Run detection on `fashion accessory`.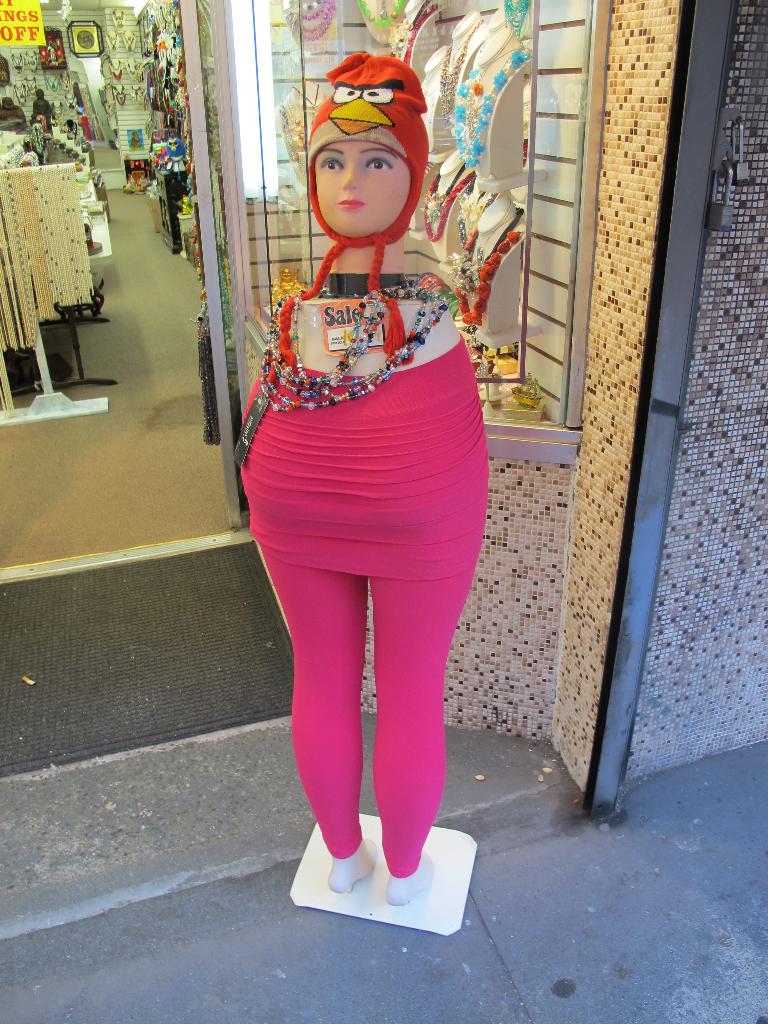
Result: 121, 33, 137, 53.
